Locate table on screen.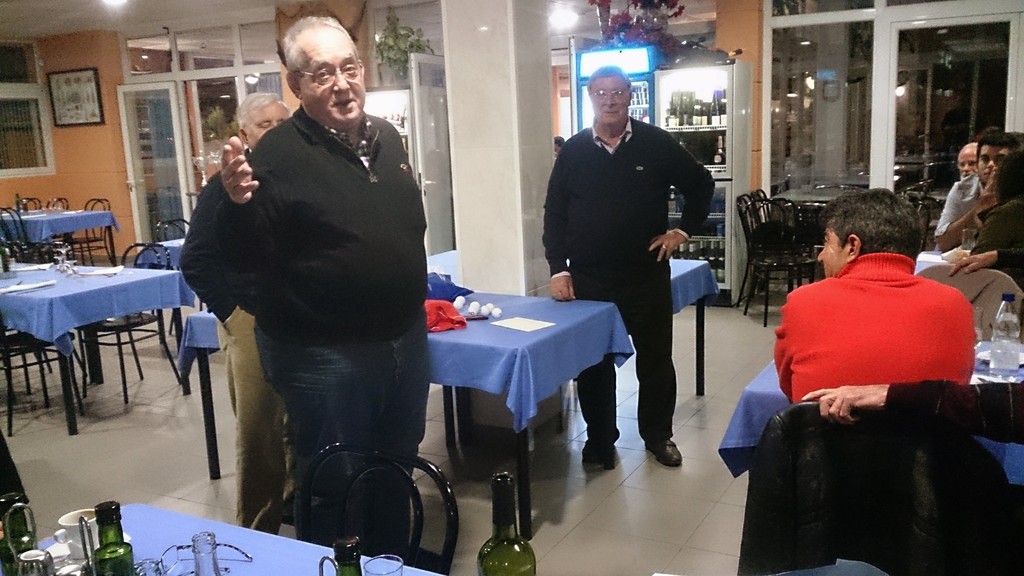
On screen at 405:272:626:492.
